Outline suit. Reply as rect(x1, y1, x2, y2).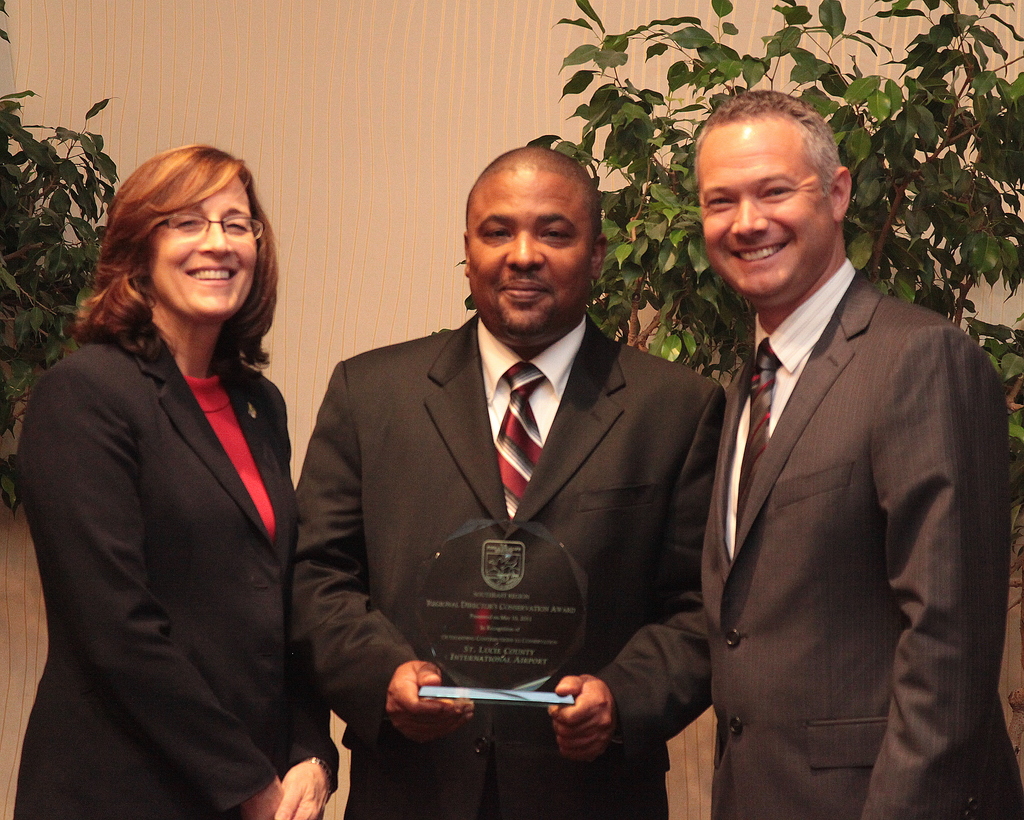
rect(287, 314, 727, 819).
